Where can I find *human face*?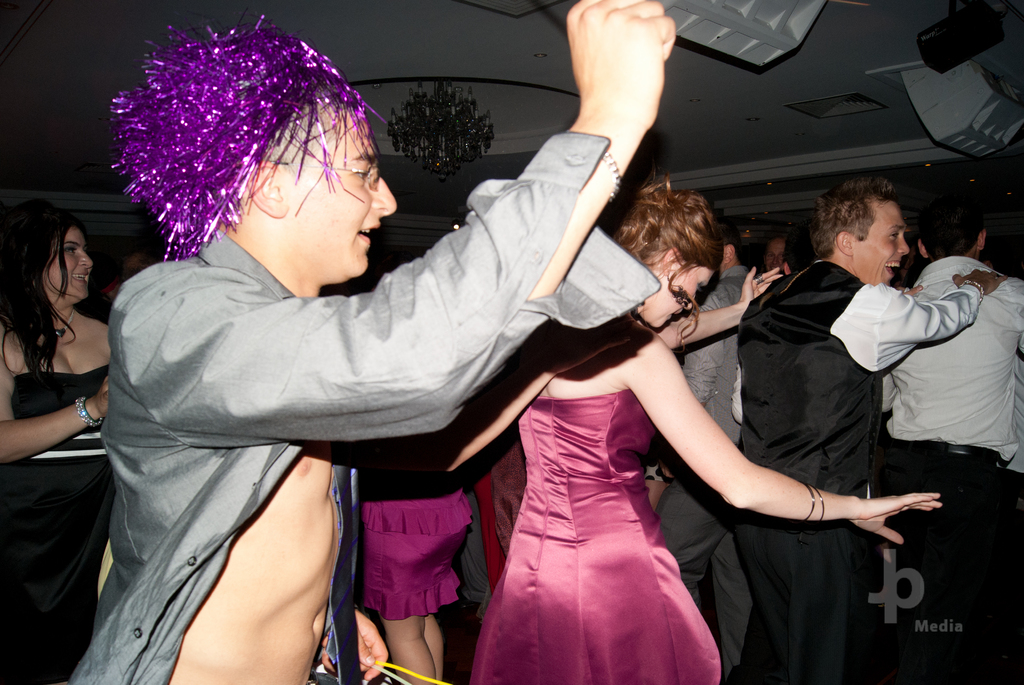
You can find it at 44:226:90:303.
